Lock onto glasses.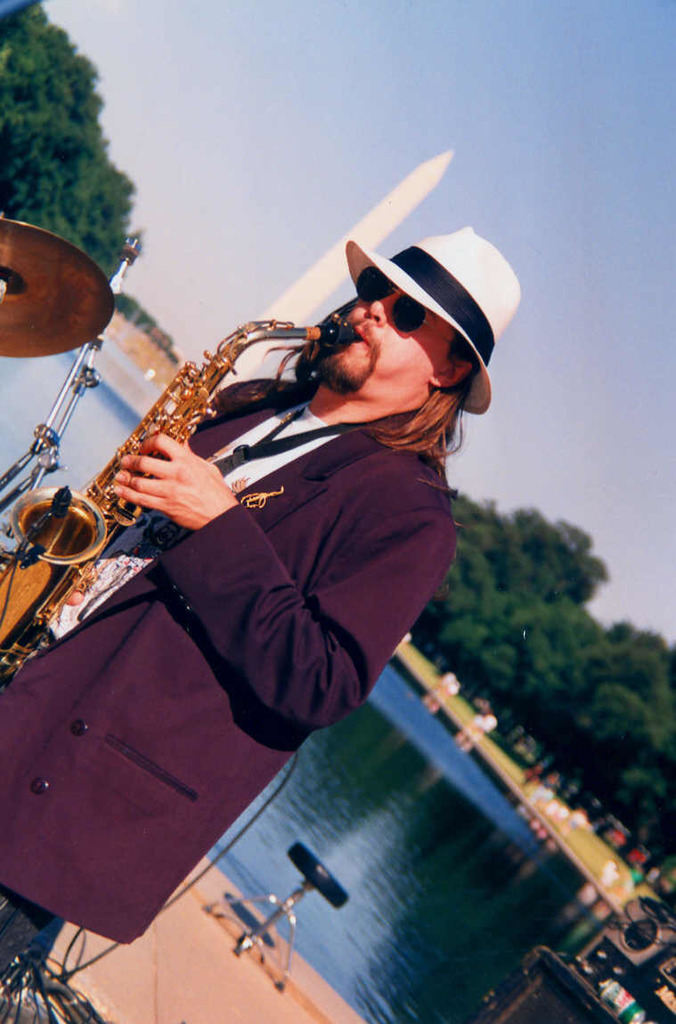
Locked: rect(350, 267, 457, 360).
